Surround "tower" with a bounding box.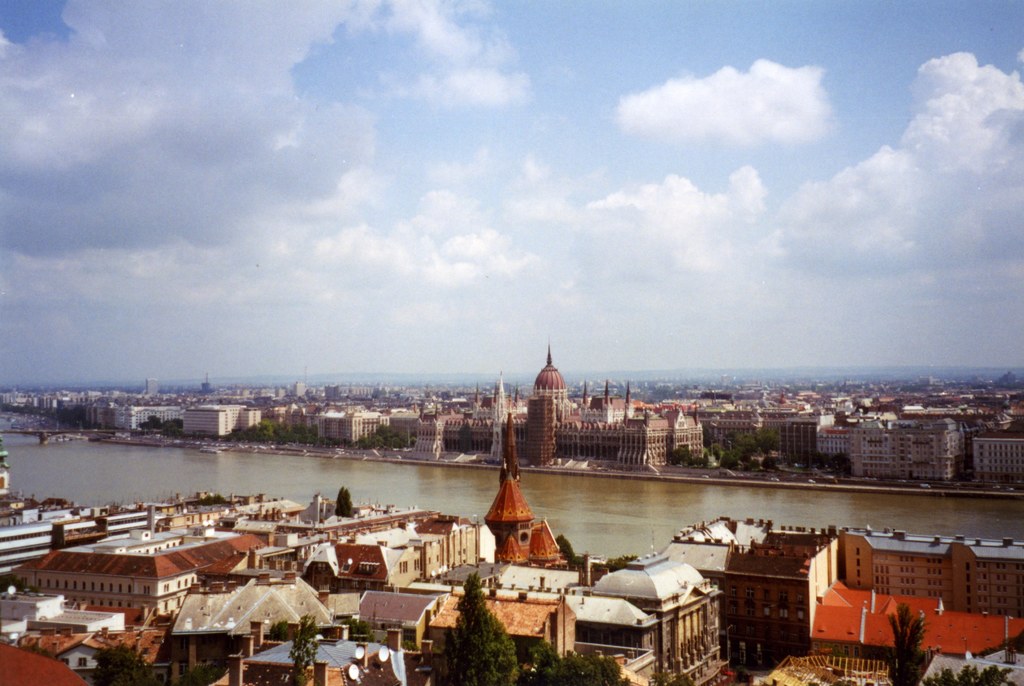
[490,530,530,566].
